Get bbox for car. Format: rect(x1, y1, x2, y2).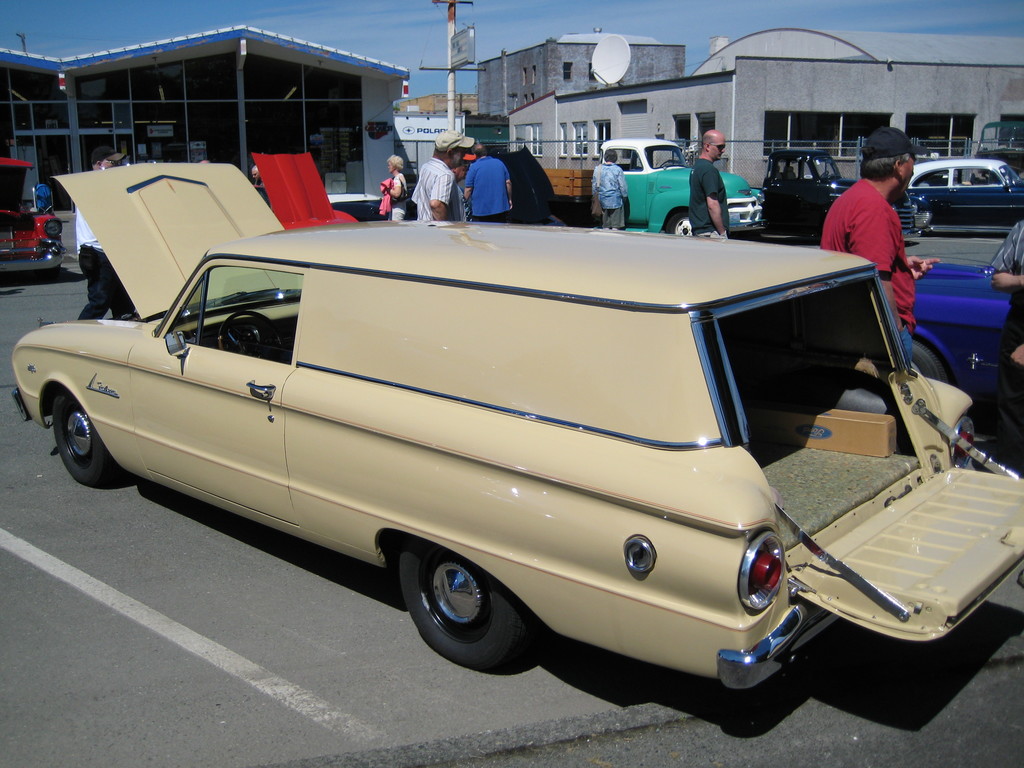
rect(10, 157, 1023, 709).
